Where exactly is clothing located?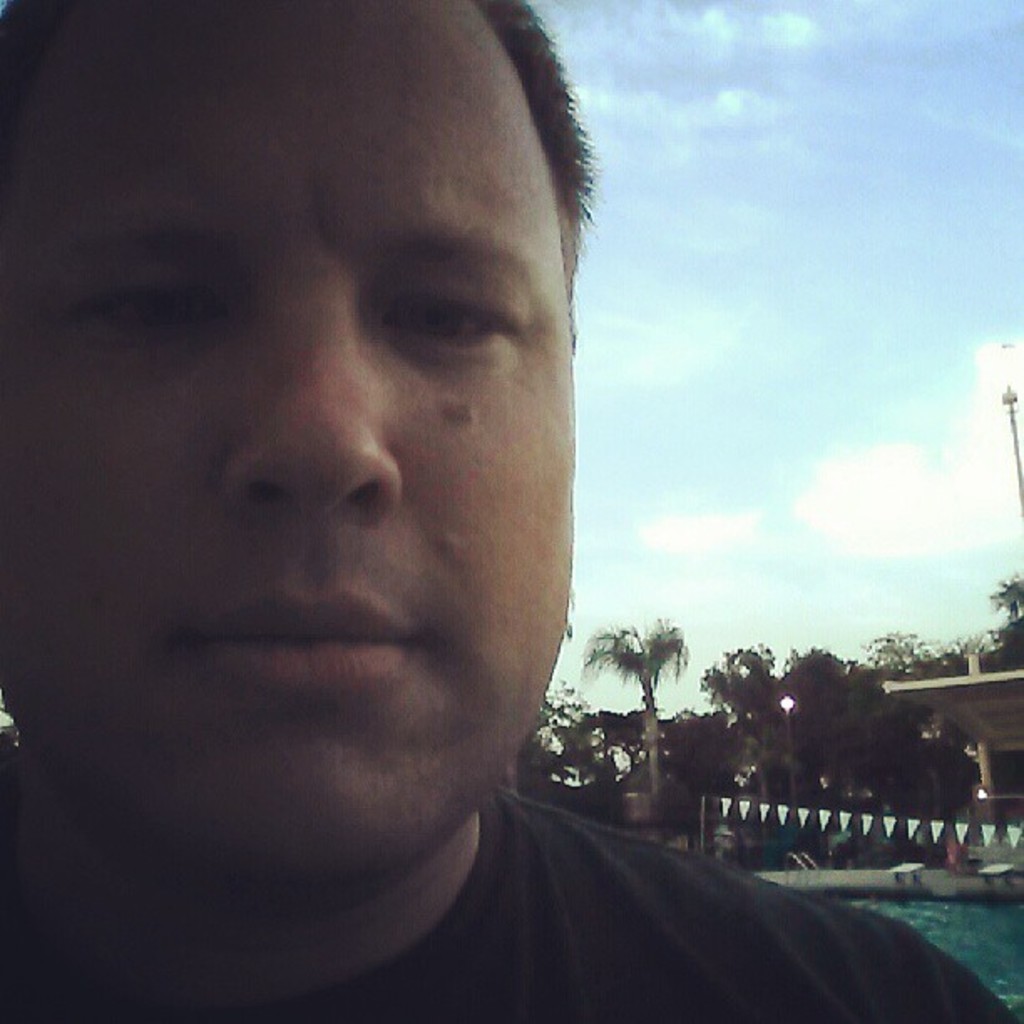
Its bounding box is (144,673,957,1022).
